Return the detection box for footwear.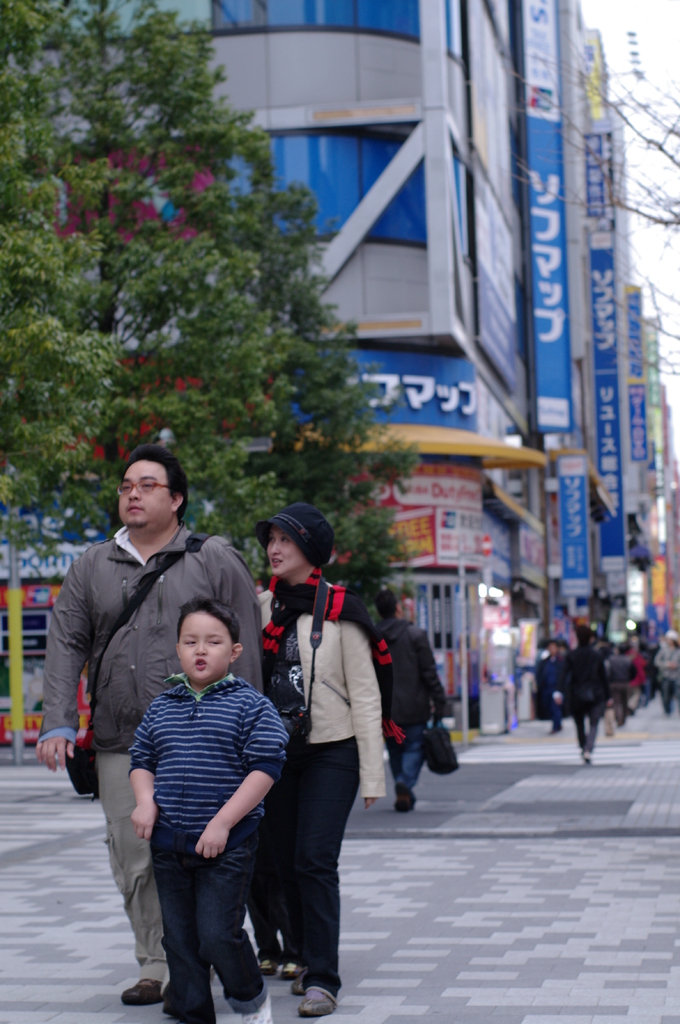
{"x1": 586, "y1": 753, "x2": 592, "y2": 765}.
